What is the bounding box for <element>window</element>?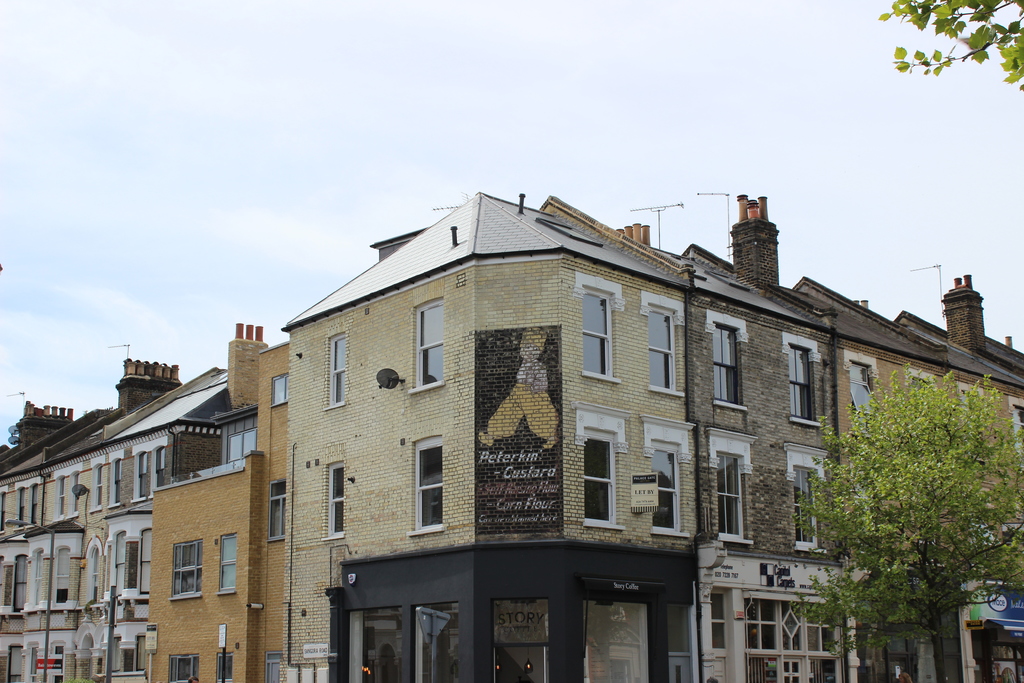
region(168, 655, 200, 682).
